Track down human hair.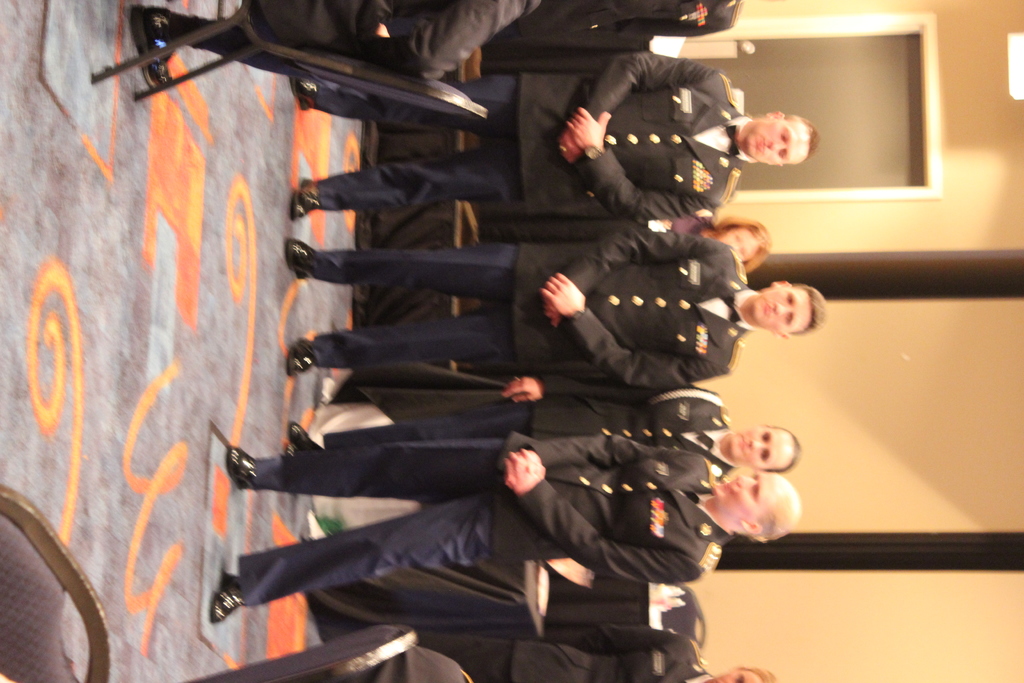
Tracked to 730:667:777:682.
